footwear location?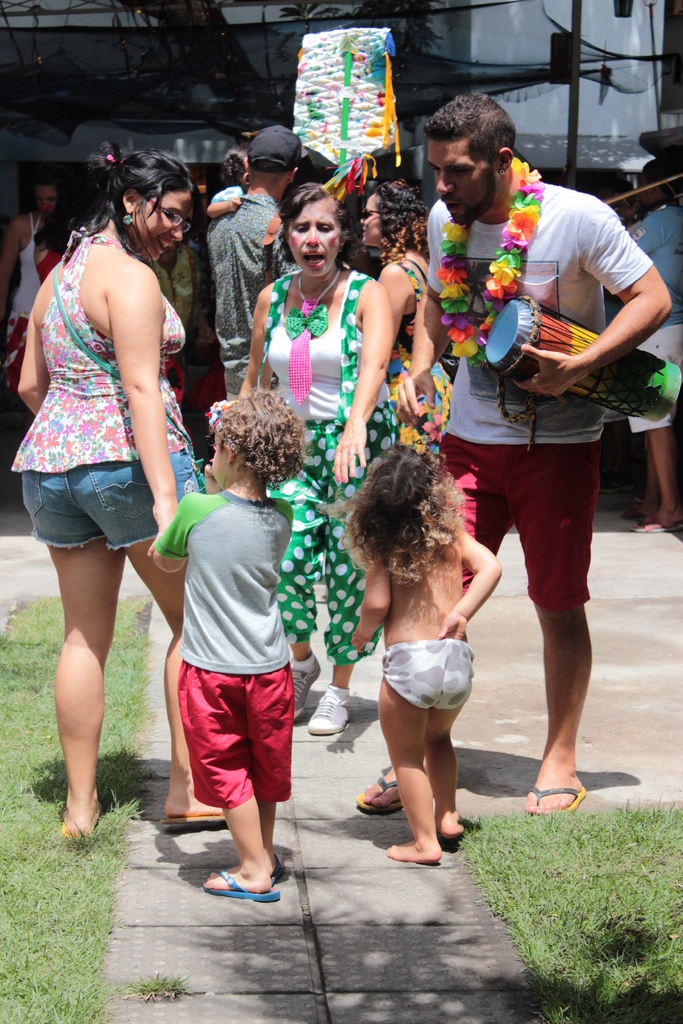
203:849:277:917
